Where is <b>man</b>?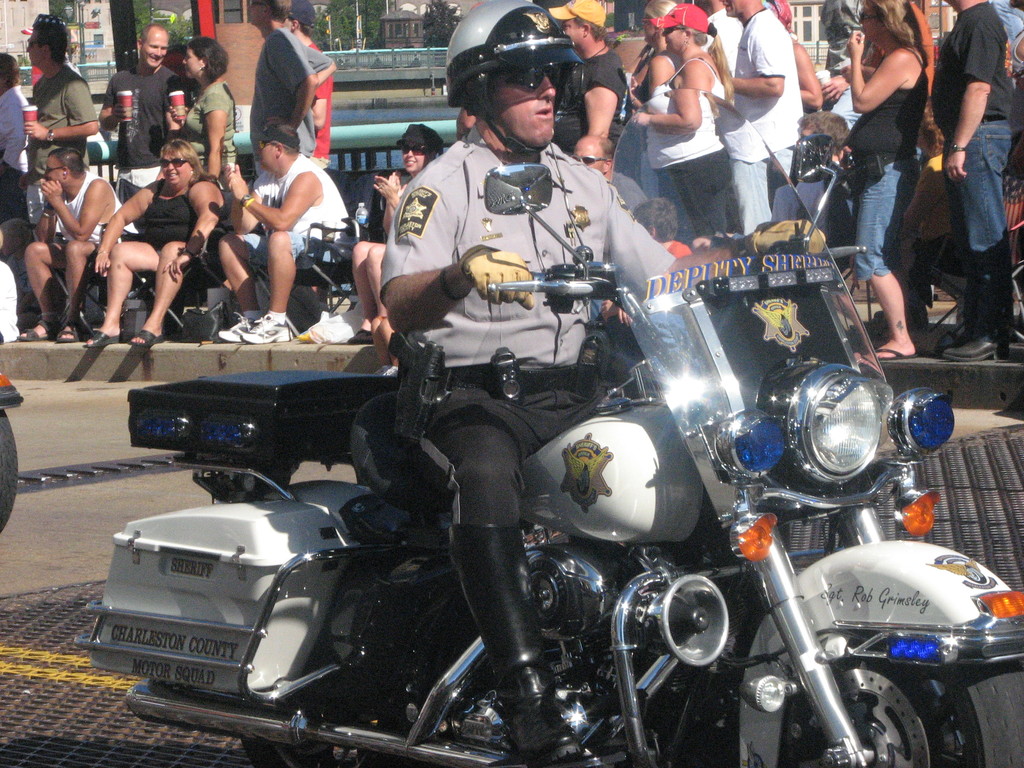
detection(93, 24, 193, 202).
